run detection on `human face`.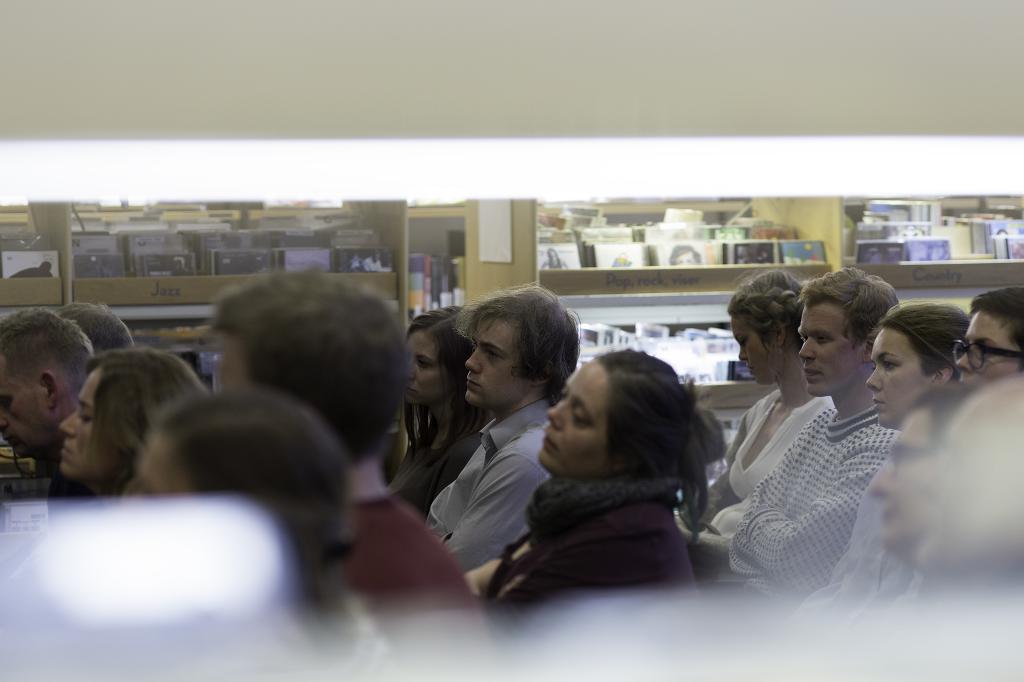
Result: <region>60, 365, 93, 477</region>.
